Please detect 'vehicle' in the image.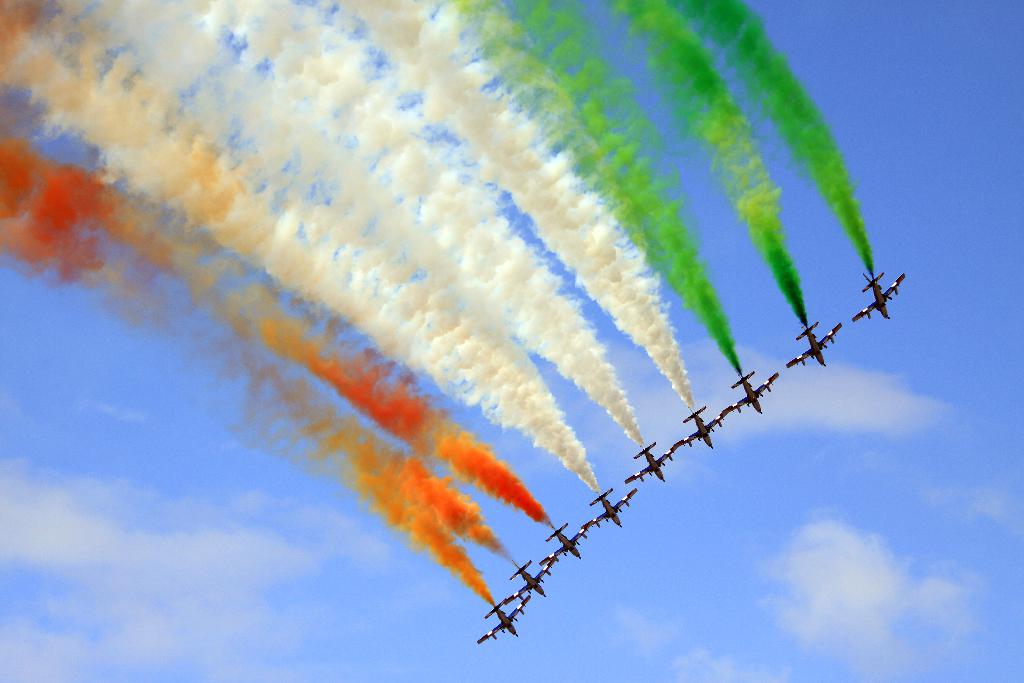
l=786, t=320, r=844, b=367.
